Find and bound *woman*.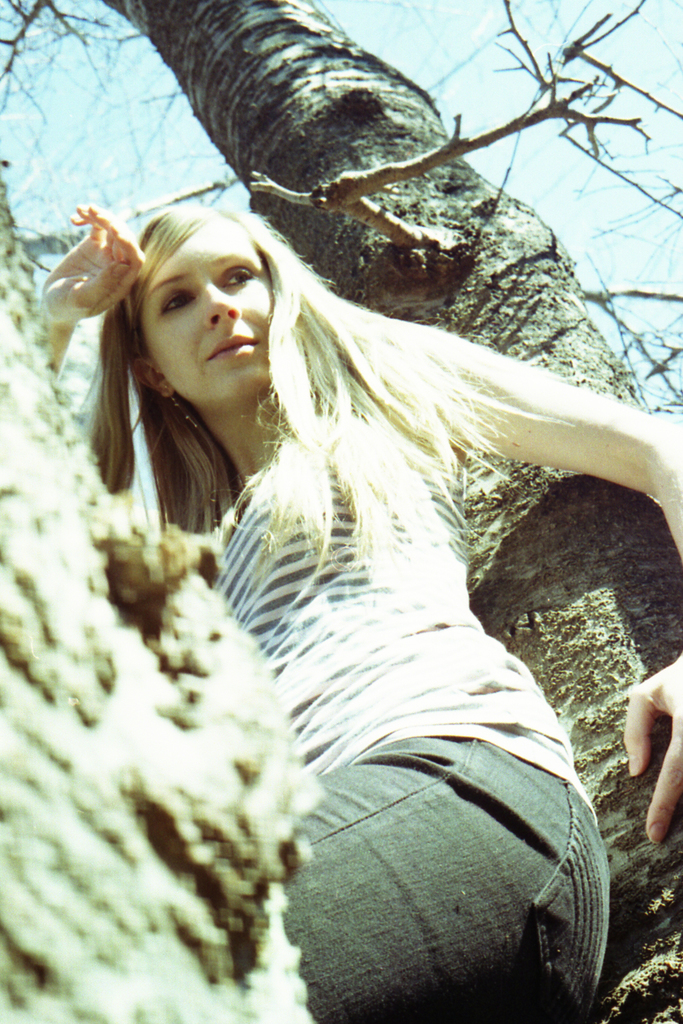
Bound: l=33, t=200, r=682, b=1023.
